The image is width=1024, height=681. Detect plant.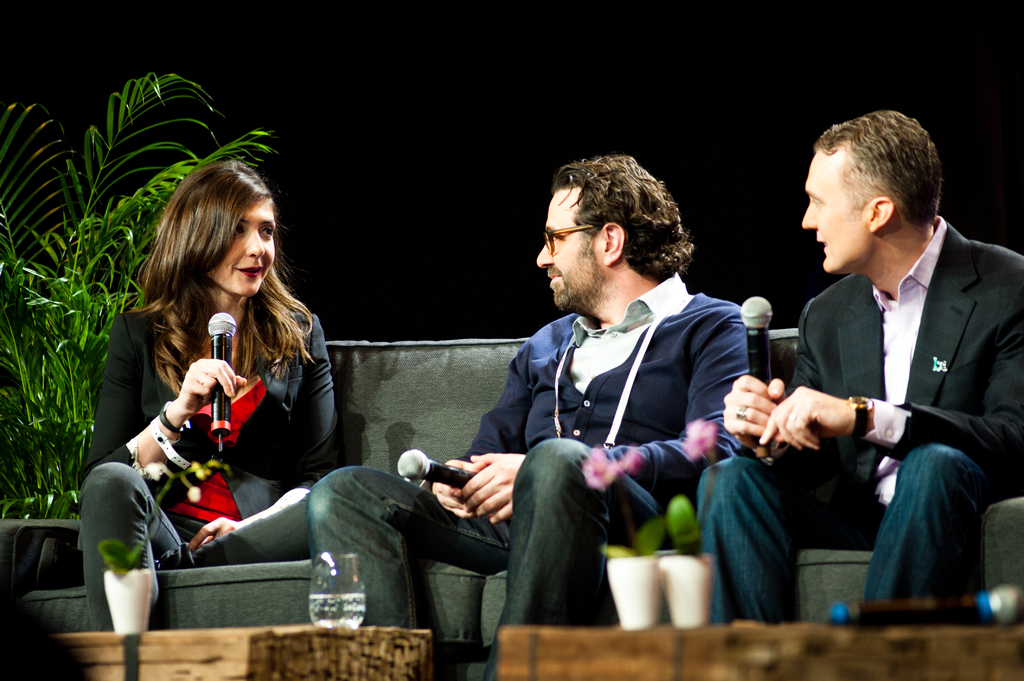
Detection: box=[595, 521, 656, 563].
